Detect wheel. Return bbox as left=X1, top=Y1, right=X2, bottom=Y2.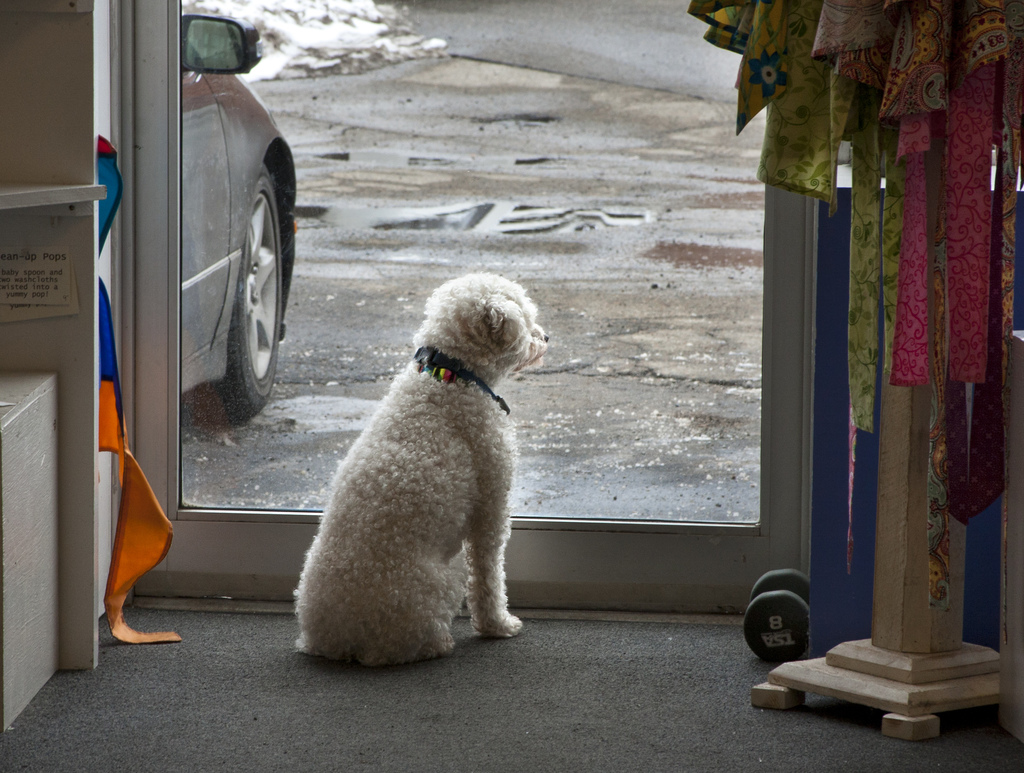
left=220, top=143, right=287, bottom=430.
